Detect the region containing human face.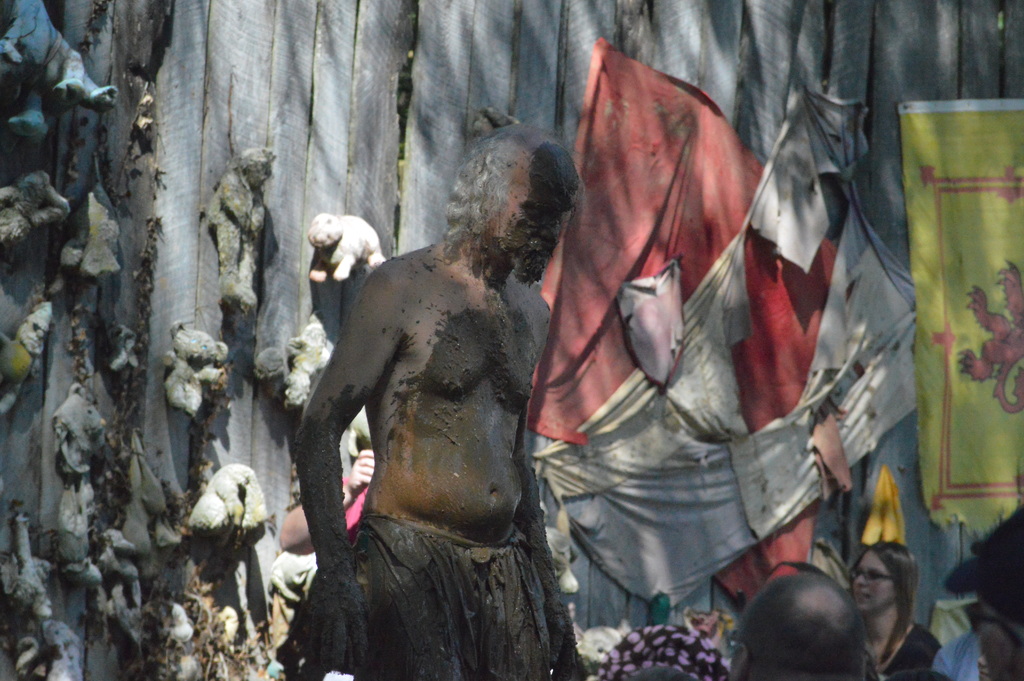
[497,146,586,283].
